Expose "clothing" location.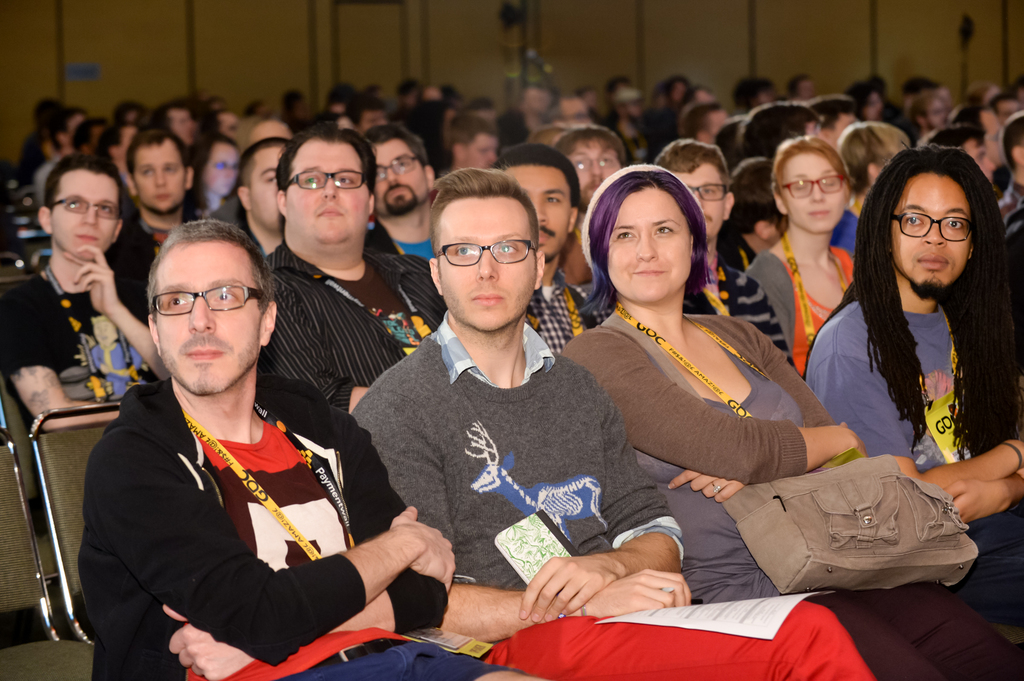
Exposed at box(804, 293, 1023, 615).
